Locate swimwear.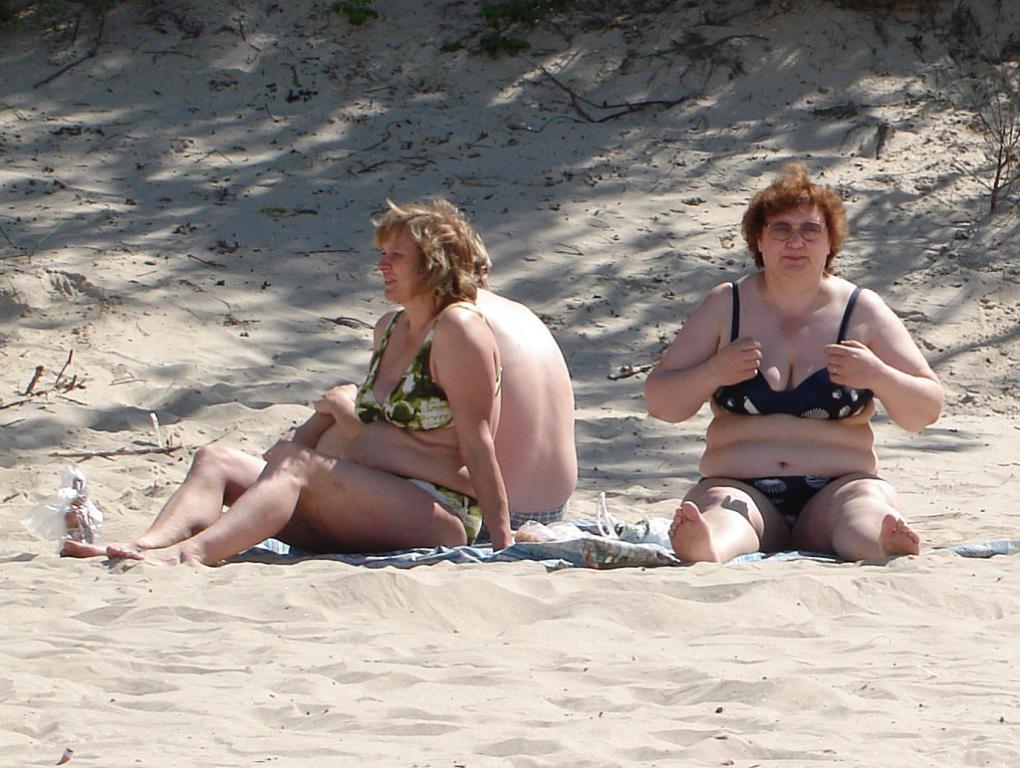
Bounding box: <region>409, 478, 502, 544</region>.
